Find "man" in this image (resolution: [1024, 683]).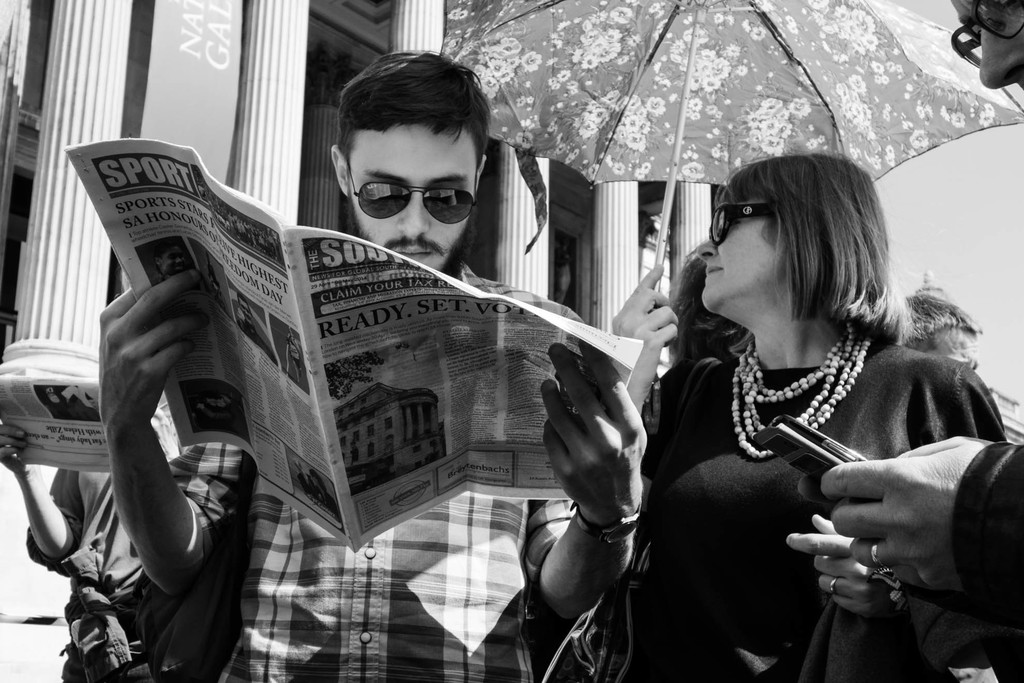
(0, 389, 199, 682).
